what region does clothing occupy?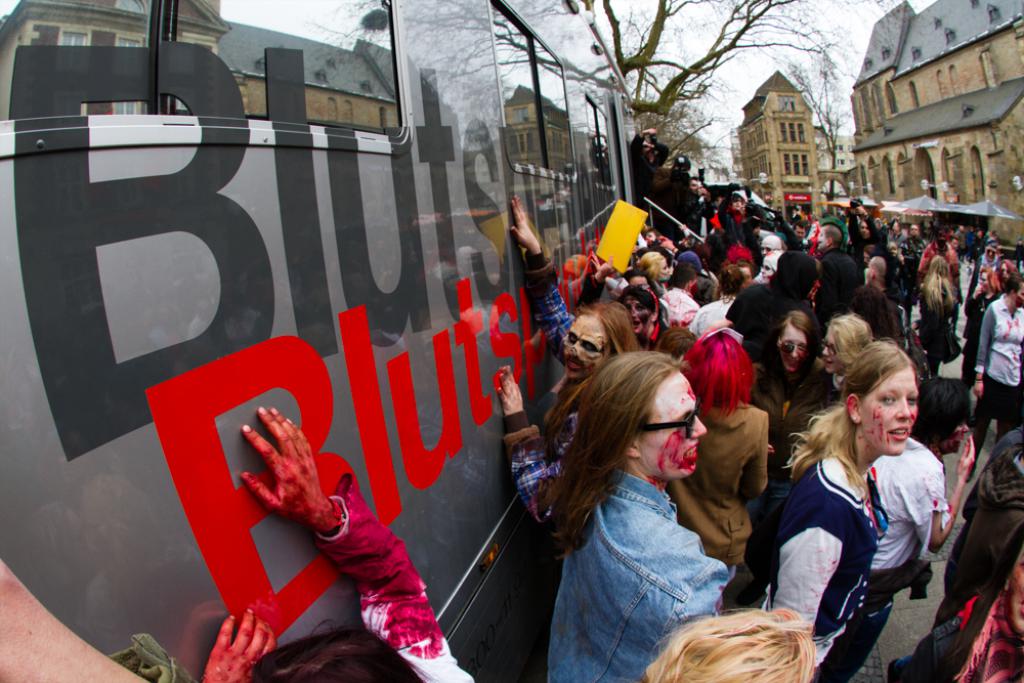
(833, 415, 966, 639).
